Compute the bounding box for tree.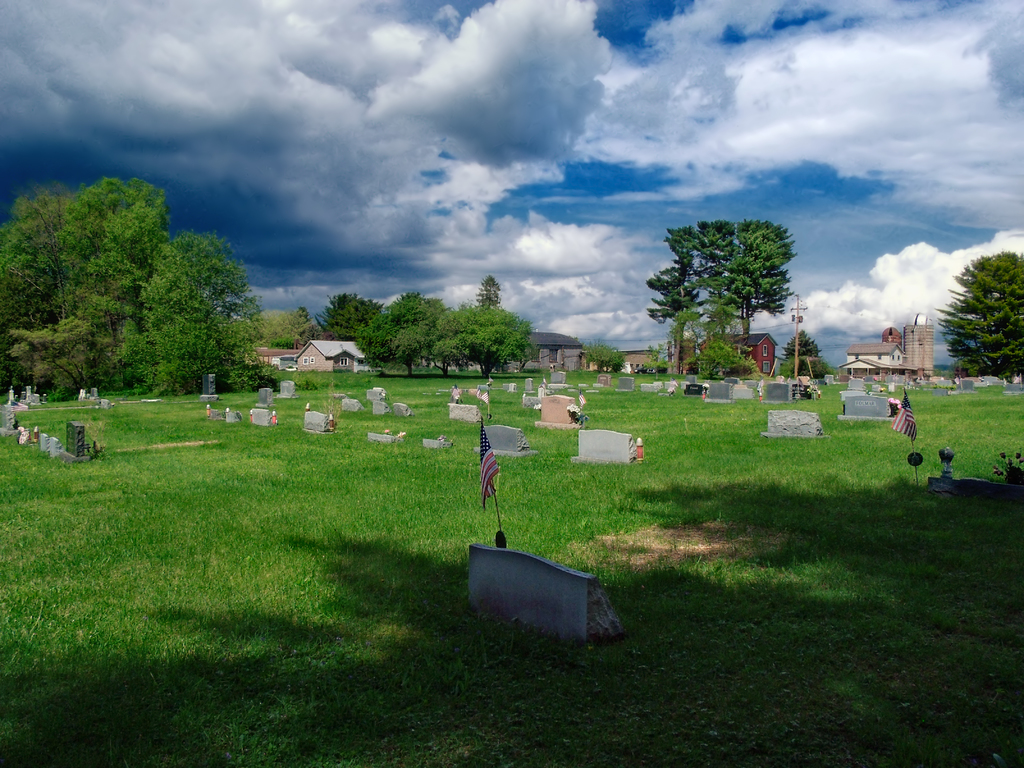
box=[108, 296, 166, 400].
